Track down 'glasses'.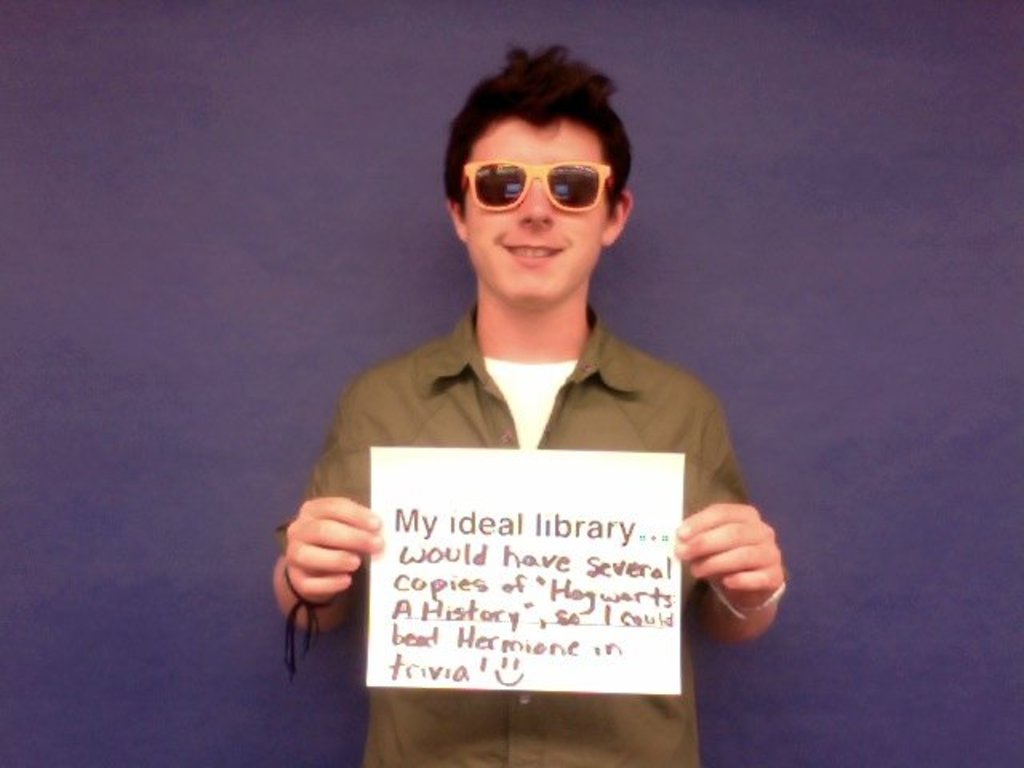
Tracked to [x1=454, y1=155, x2=621, y2=218].
